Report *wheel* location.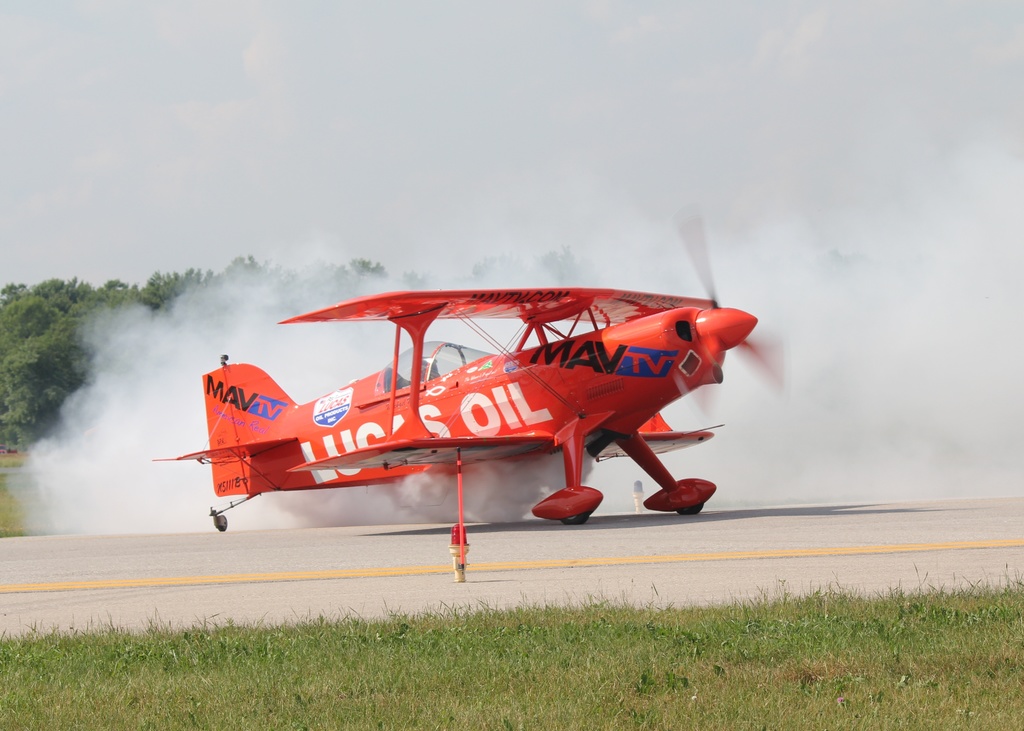
Report: (564, 507, 591, 527).
